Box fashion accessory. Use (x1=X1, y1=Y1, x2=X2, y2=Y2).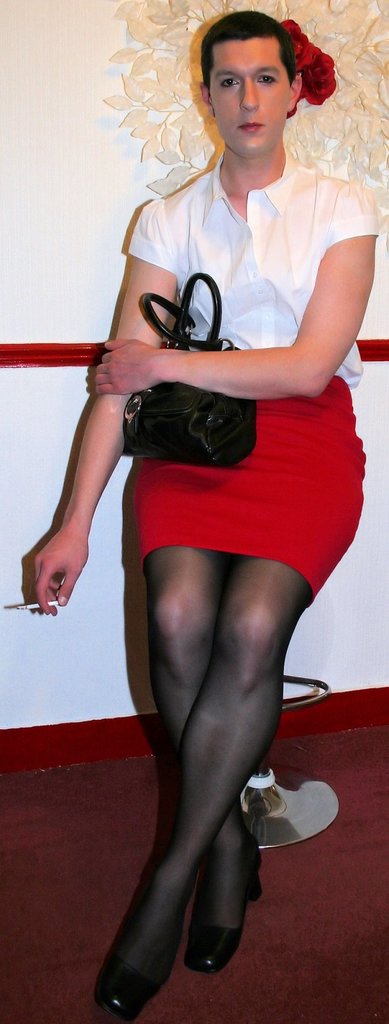
(x1=183, y1=836, x2=264, y2=968).
